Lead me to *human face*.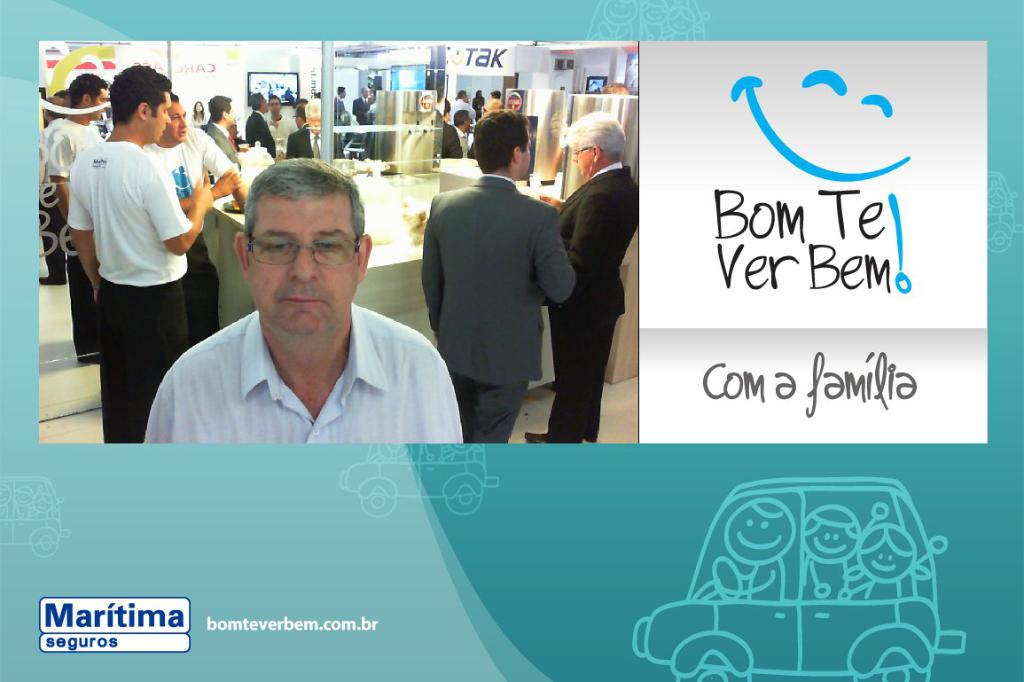
Lead to crop(149, 91, 173, 145).
